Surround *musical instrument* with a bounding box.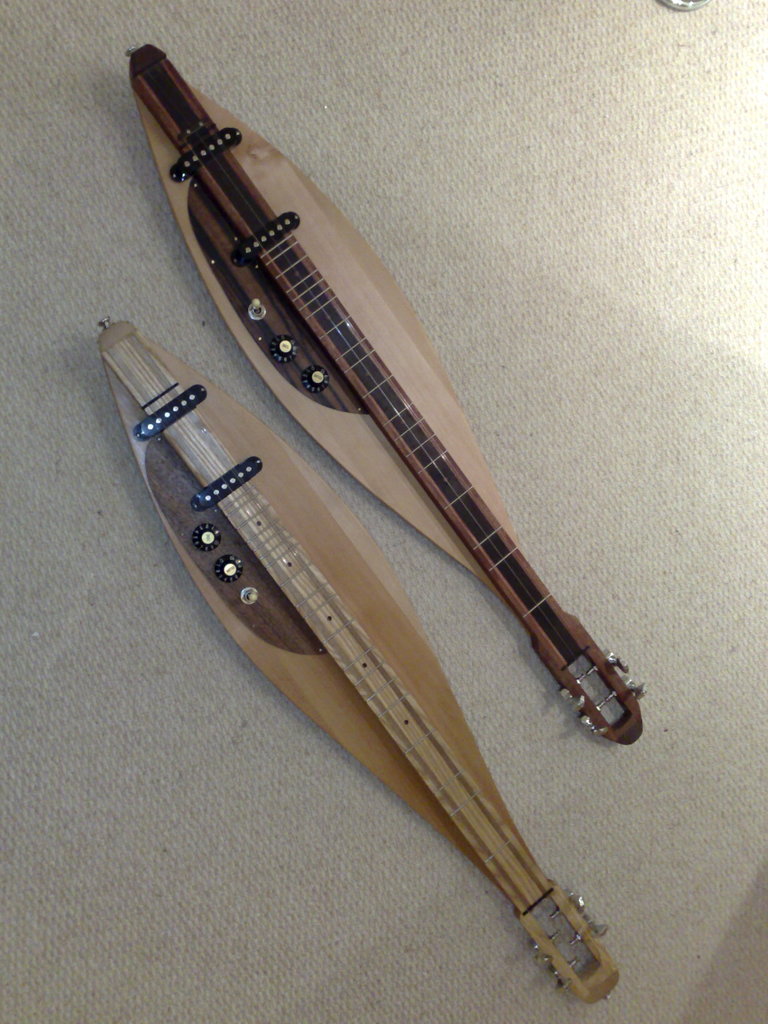
104,328,621,1008.
